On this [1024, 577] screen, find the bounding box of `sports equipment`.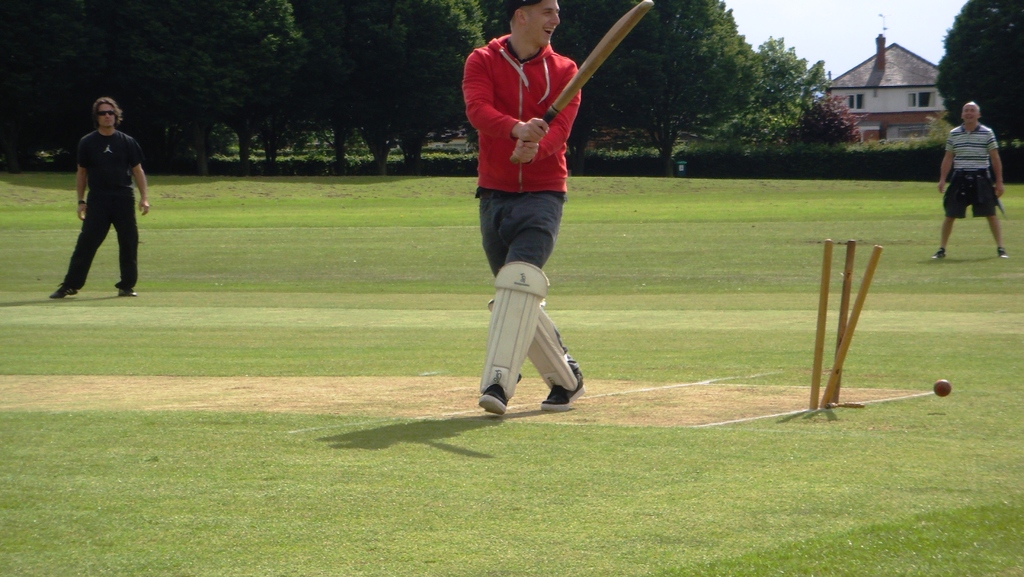
Bounding box: {"x1": 490, "y1": 300, "x2": 585, "y2": 402}.
